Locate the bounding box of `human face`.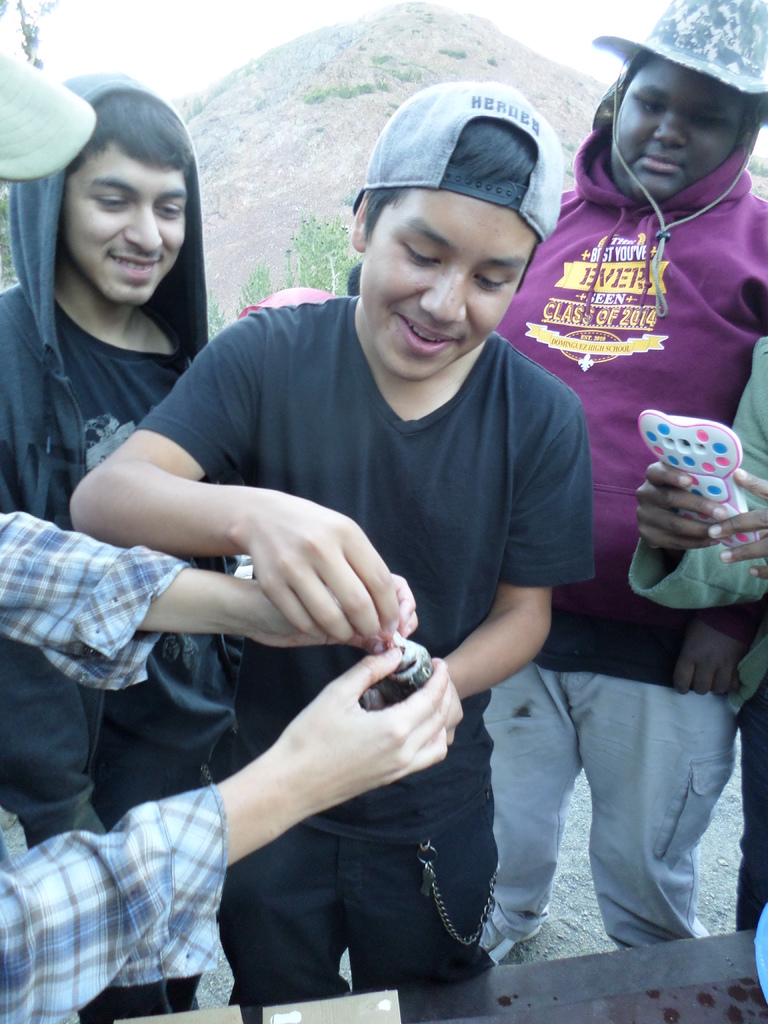
Bounding box: locate(360, 193, 536, 378).
